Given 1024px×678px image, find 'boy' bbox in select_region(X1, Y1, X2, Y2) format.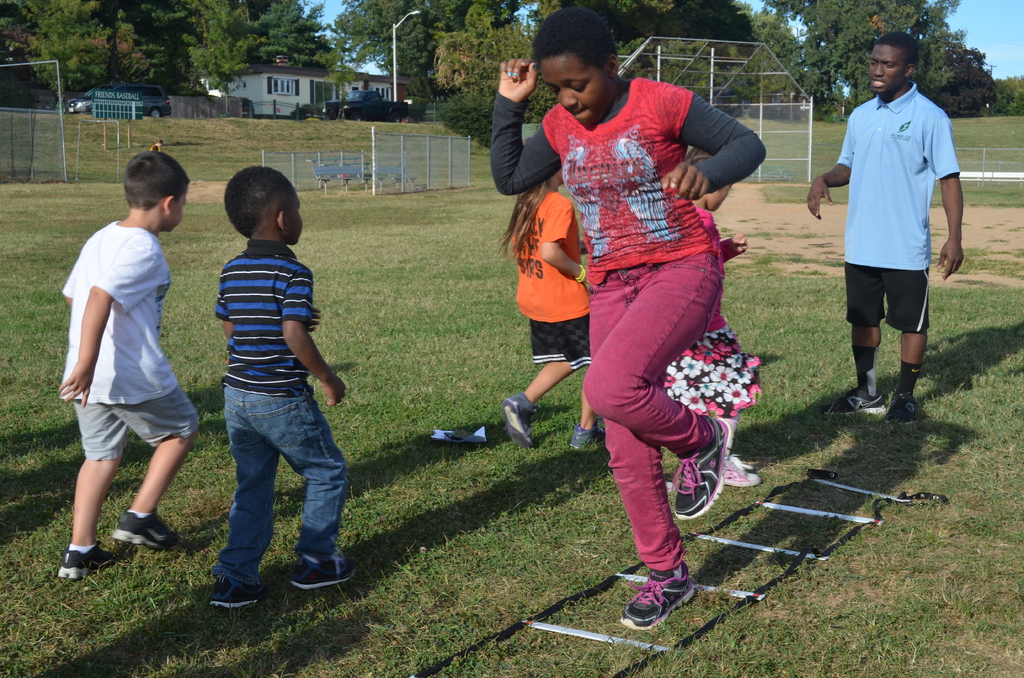
select_region(43, 118, 209, 595).
